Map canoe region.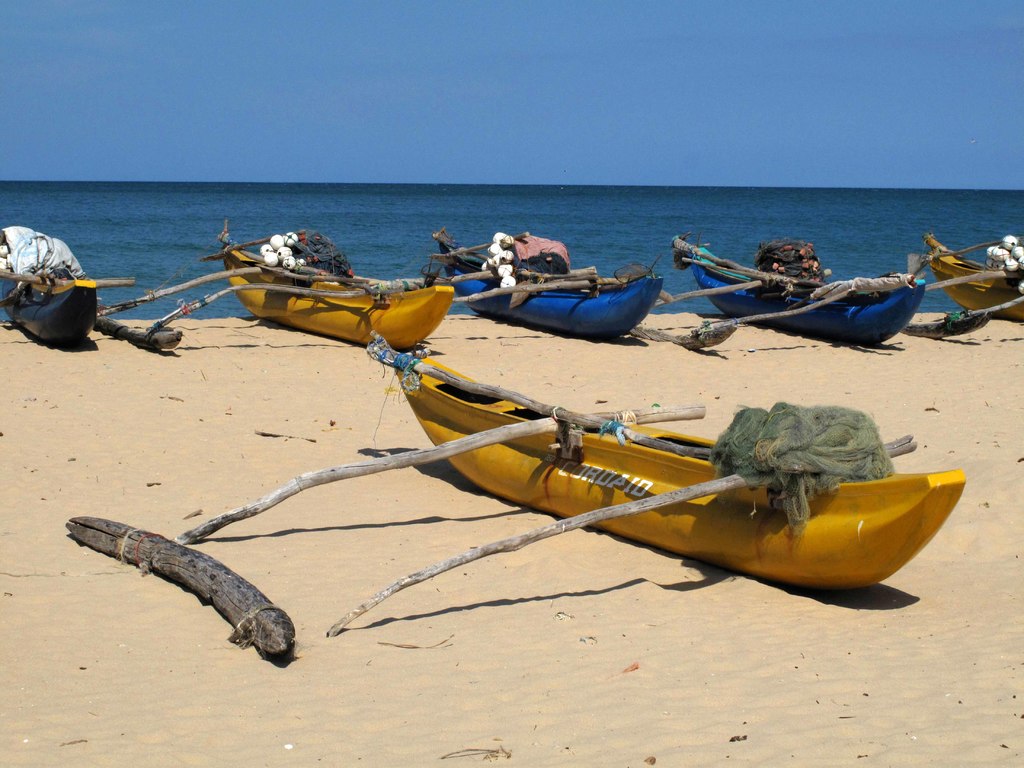
Mapped to pyautogui.locateOnScreen(373, 353, 957, 603).
